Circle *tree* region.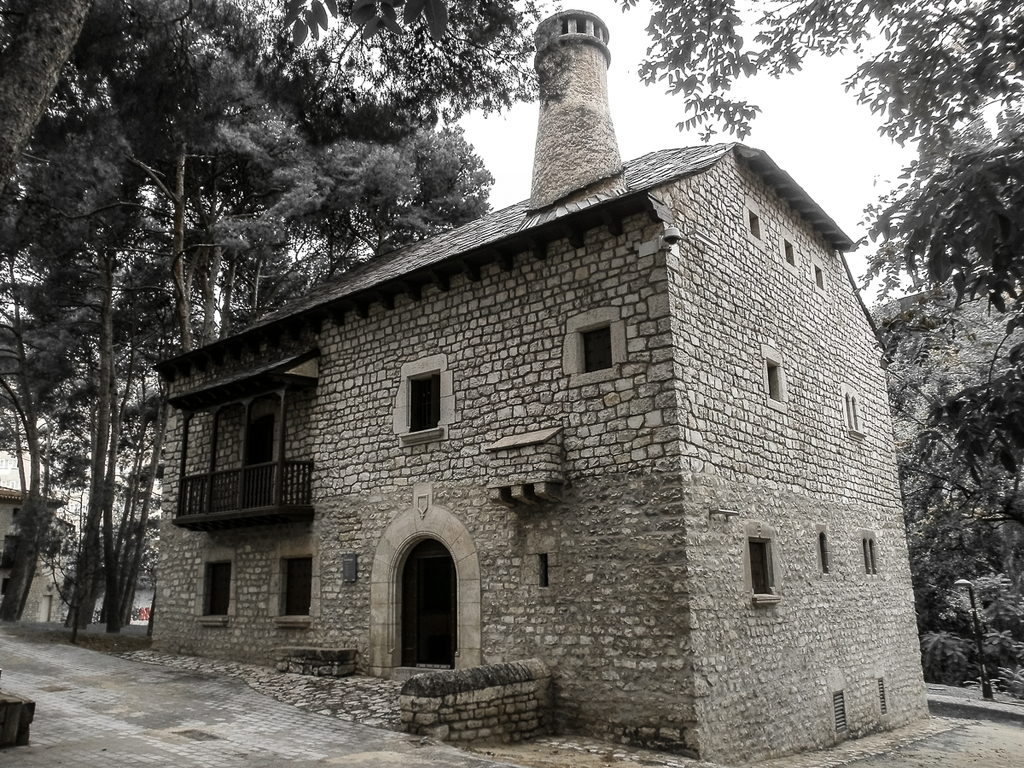
Region: box=[855, 1, 1019, 713].
